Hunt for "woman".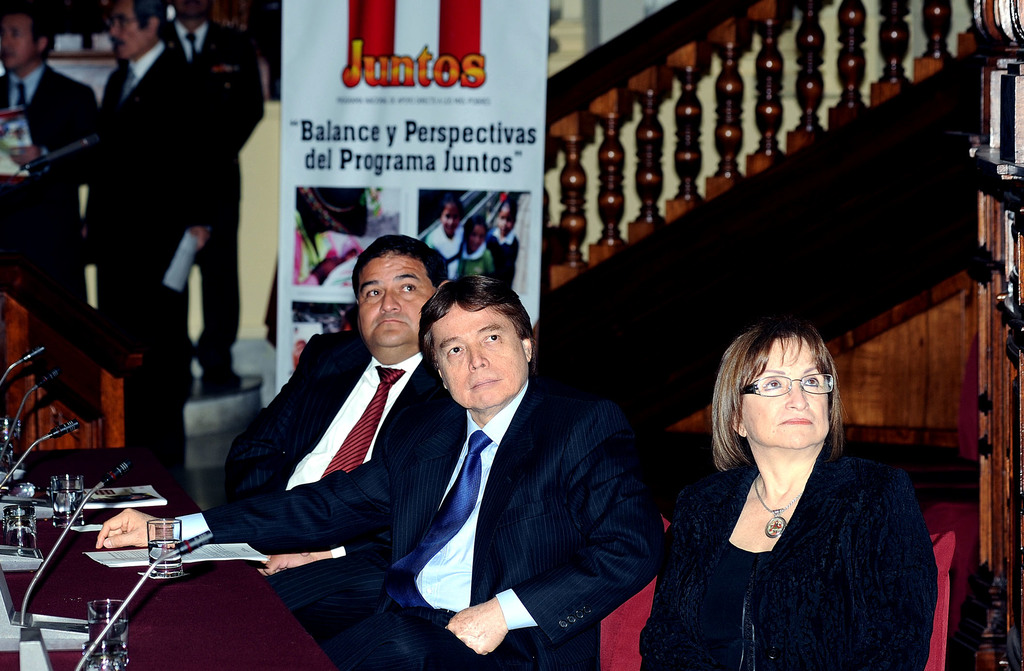
Hunted down at bbox=[653, 309, 936, 656].
